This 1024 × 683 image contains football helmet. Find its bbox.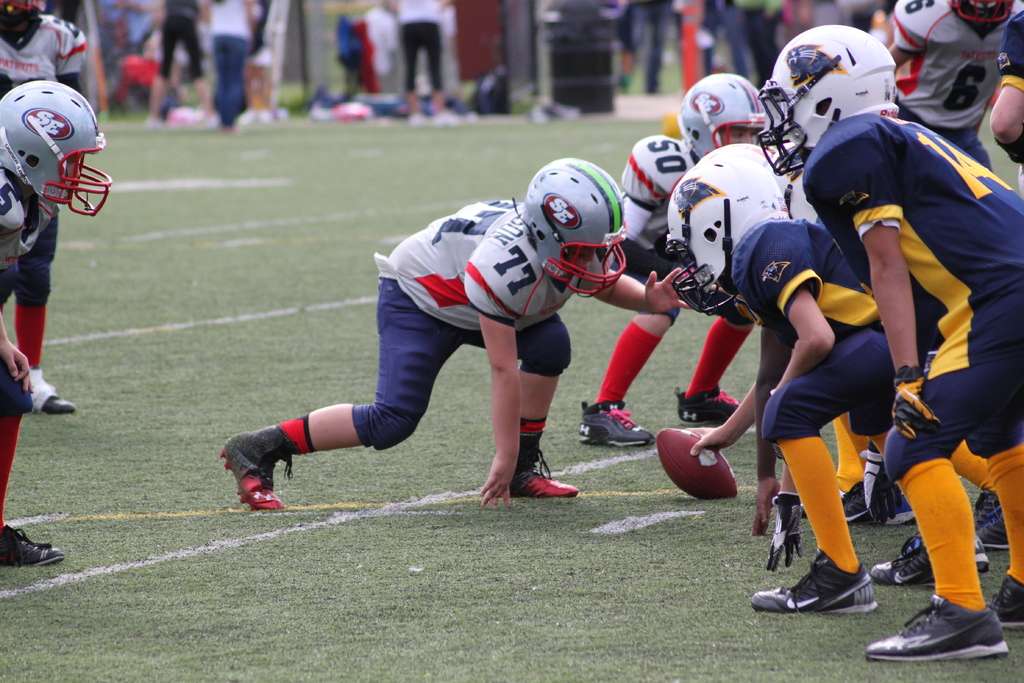
667, 159, 801, 319.
